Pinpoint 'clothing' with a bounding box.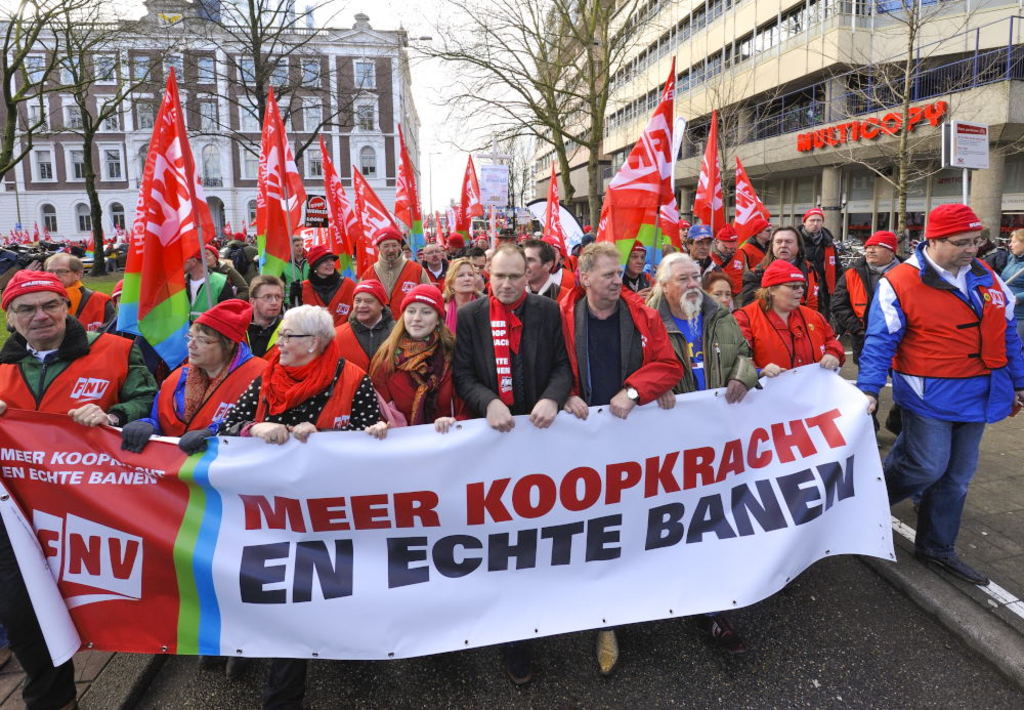
BBox(148, 294, 262, 441).
